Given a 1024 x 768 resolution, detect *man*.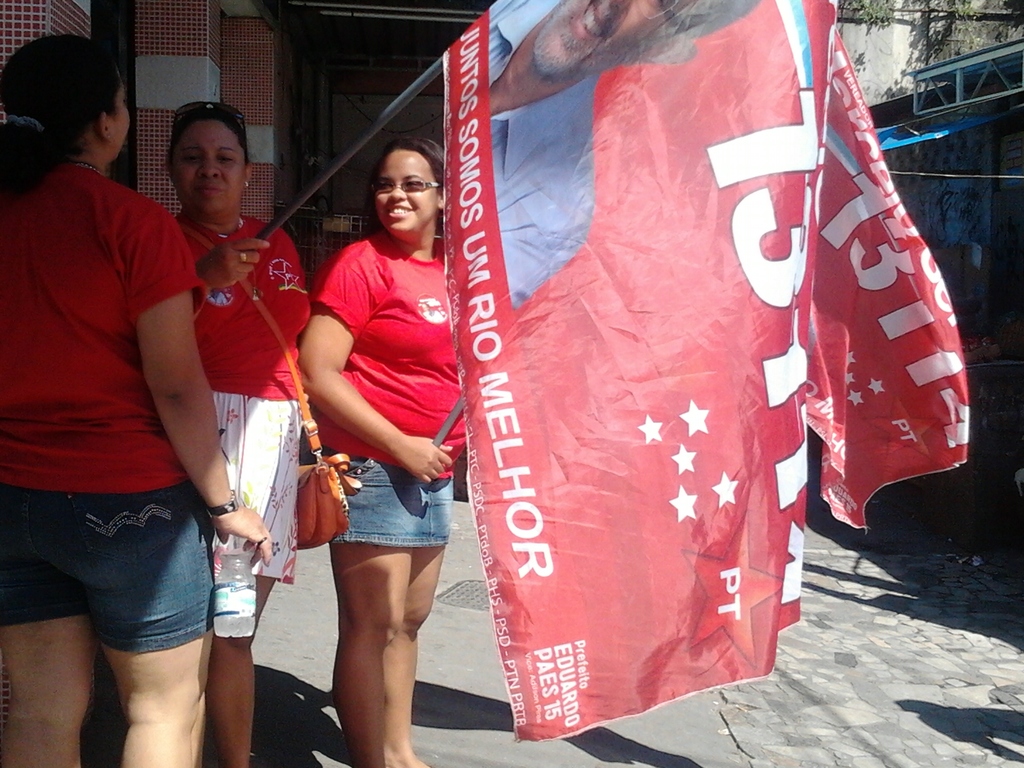
(486,0,762,310).
